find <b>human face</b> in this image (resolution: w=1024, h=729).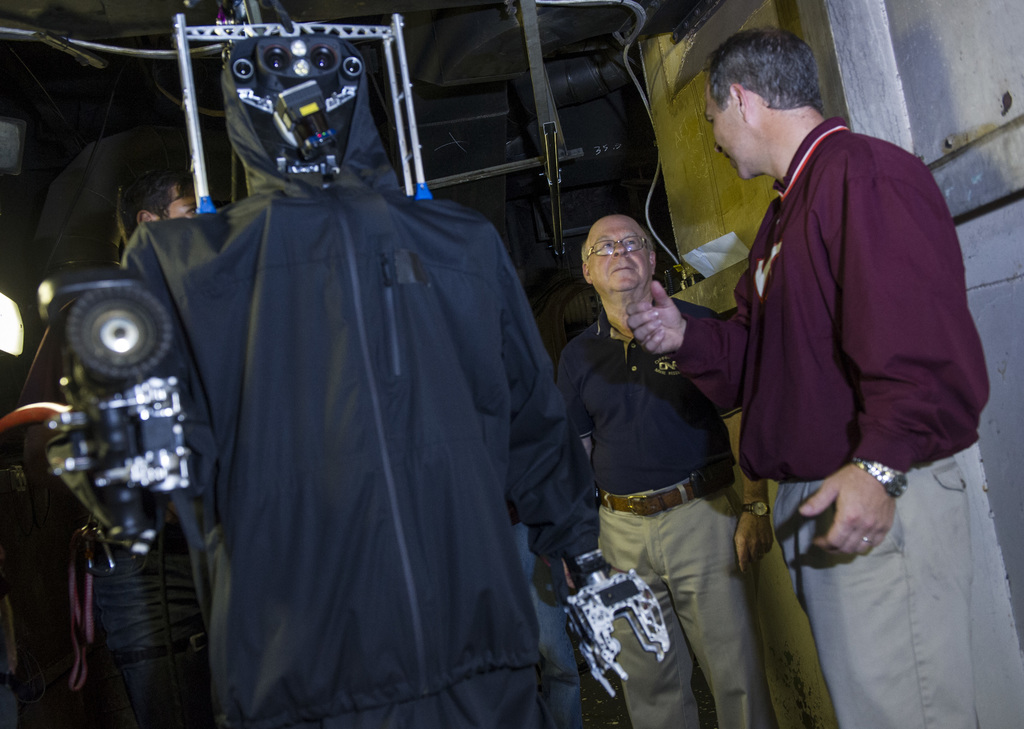
(589,218,653,290).
